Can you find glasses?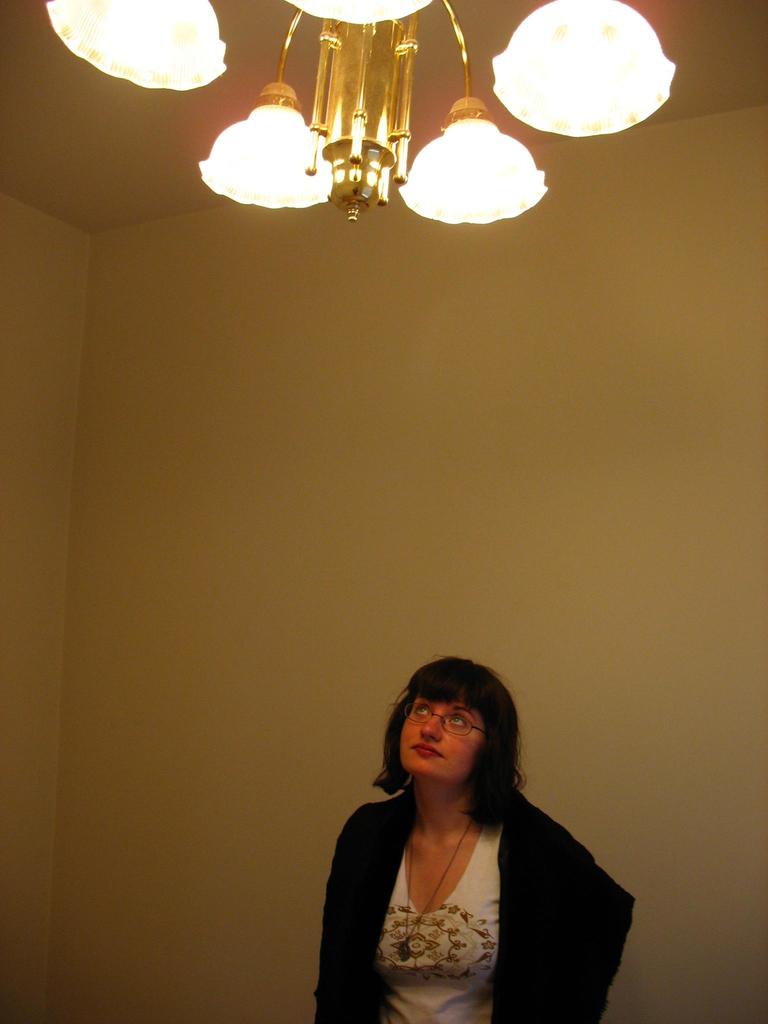
Yes, bounding box: 401 699 488 736.
